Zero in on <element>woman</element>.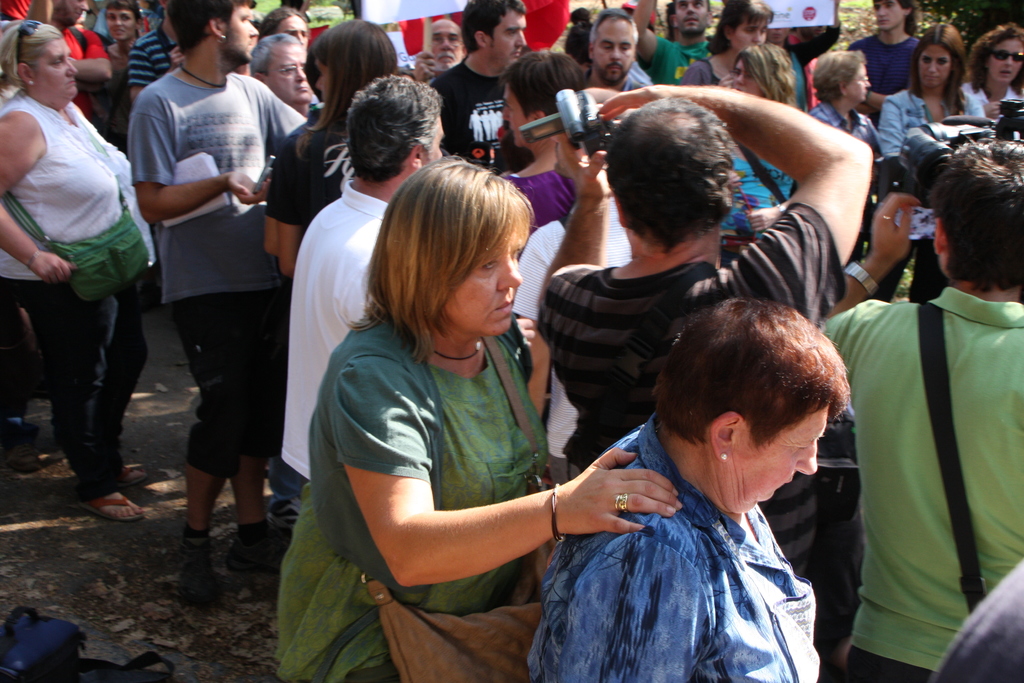
Zeroed in: 301:140:648:682.
